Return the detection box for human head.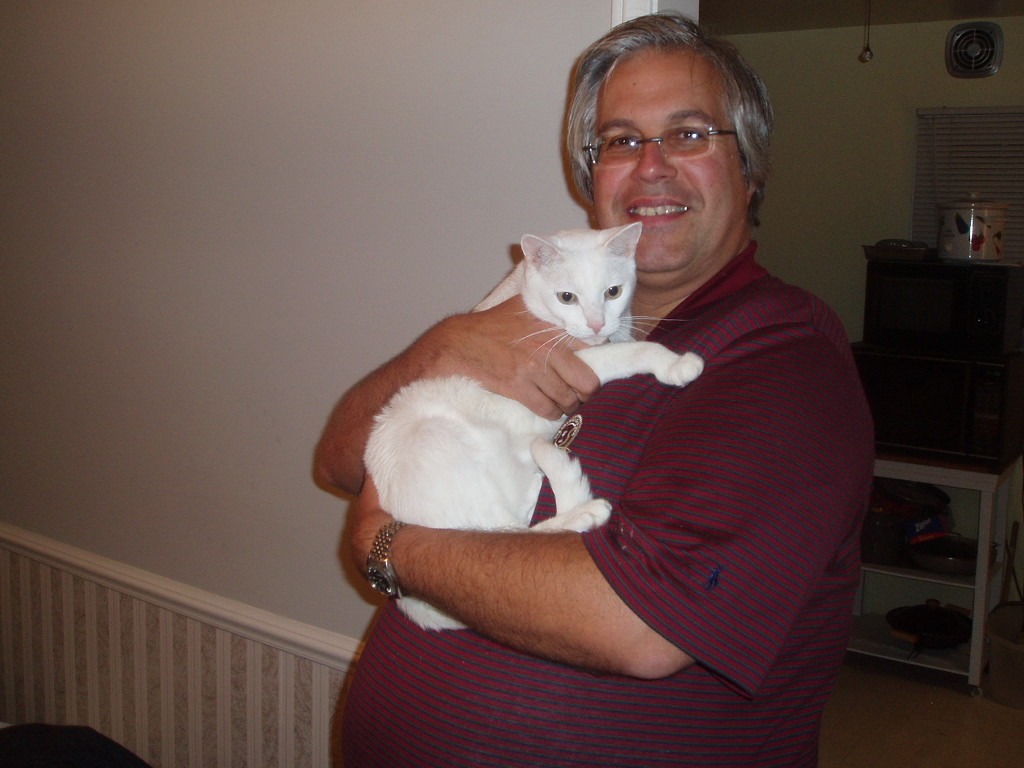
[551,16,789,258].
